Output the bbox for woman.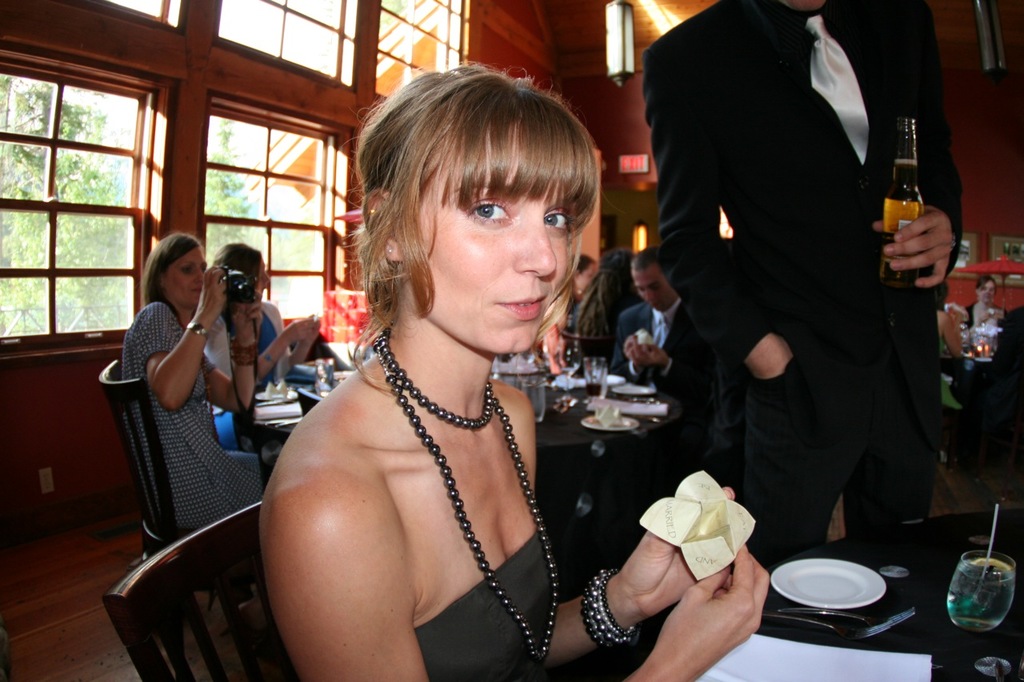
region(193, 241, 333, 452).
